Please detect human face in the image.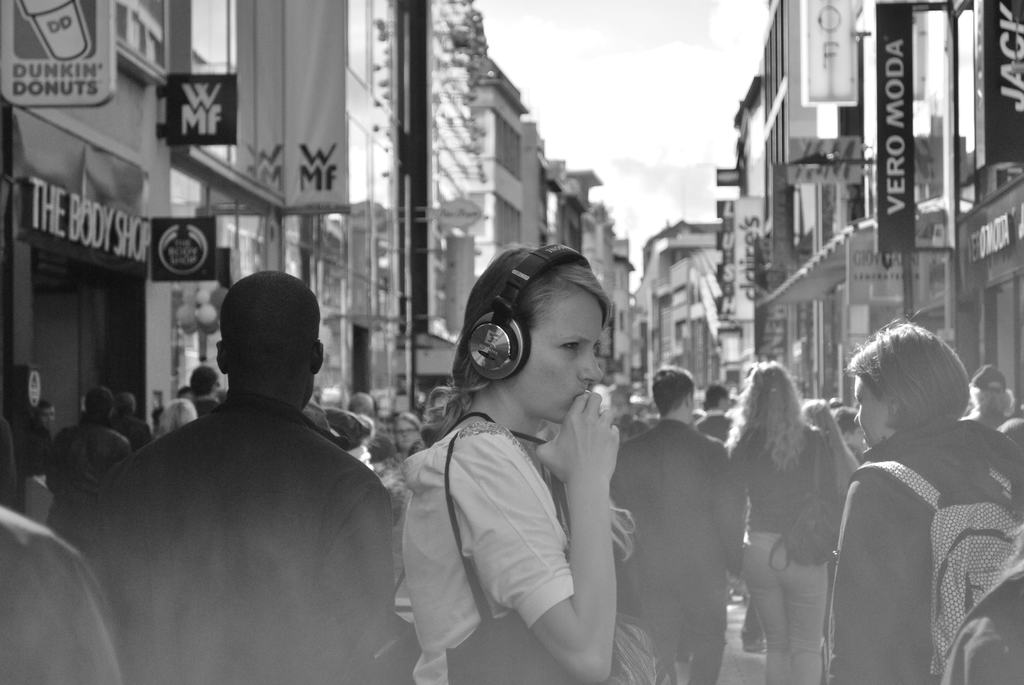
530, 288, 601, 423.
